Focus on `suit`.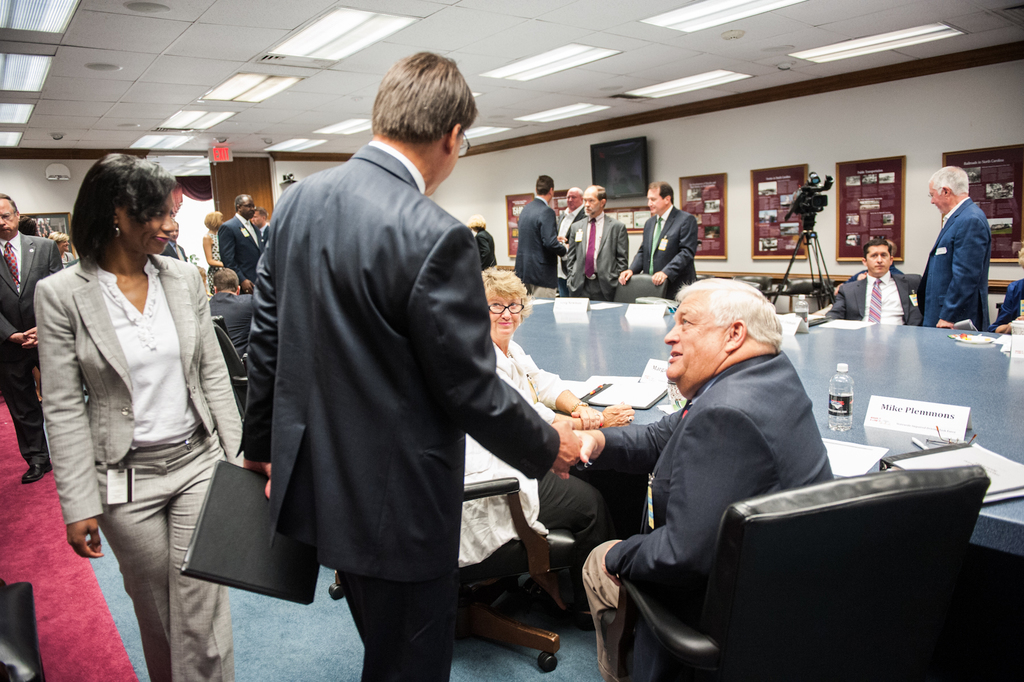
Focused at {"x1": 220, "y1": 209, "x2": 264, "y2": 288}.
